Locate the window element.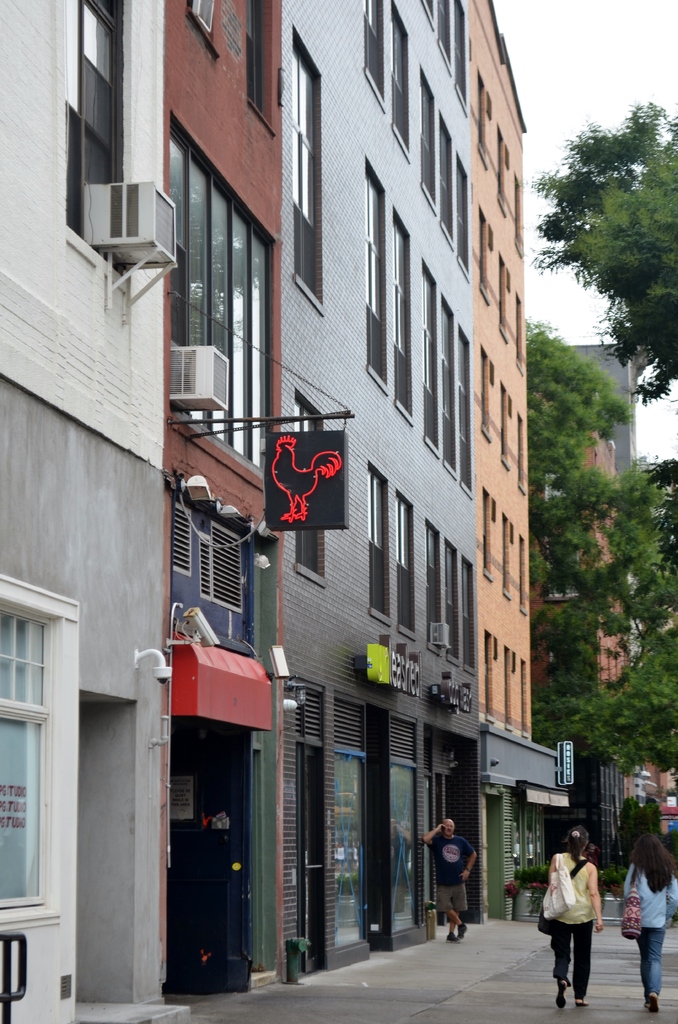
Element bbox: rect(58, 0, 116, 270).
